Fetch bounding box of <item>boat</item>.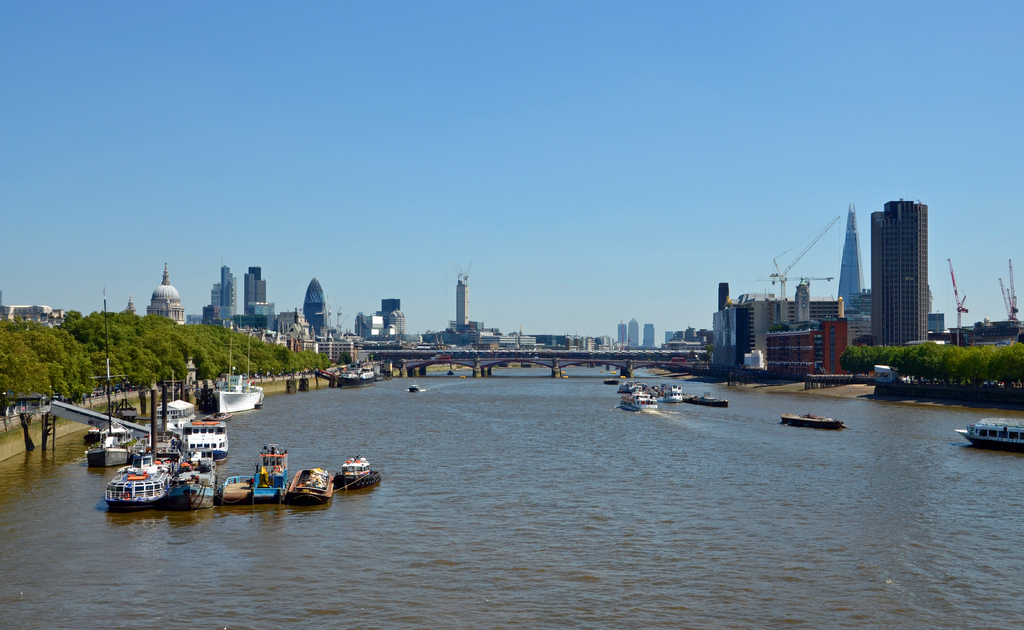
Bbox: left=404, top=386, right=419, bottom=394.
